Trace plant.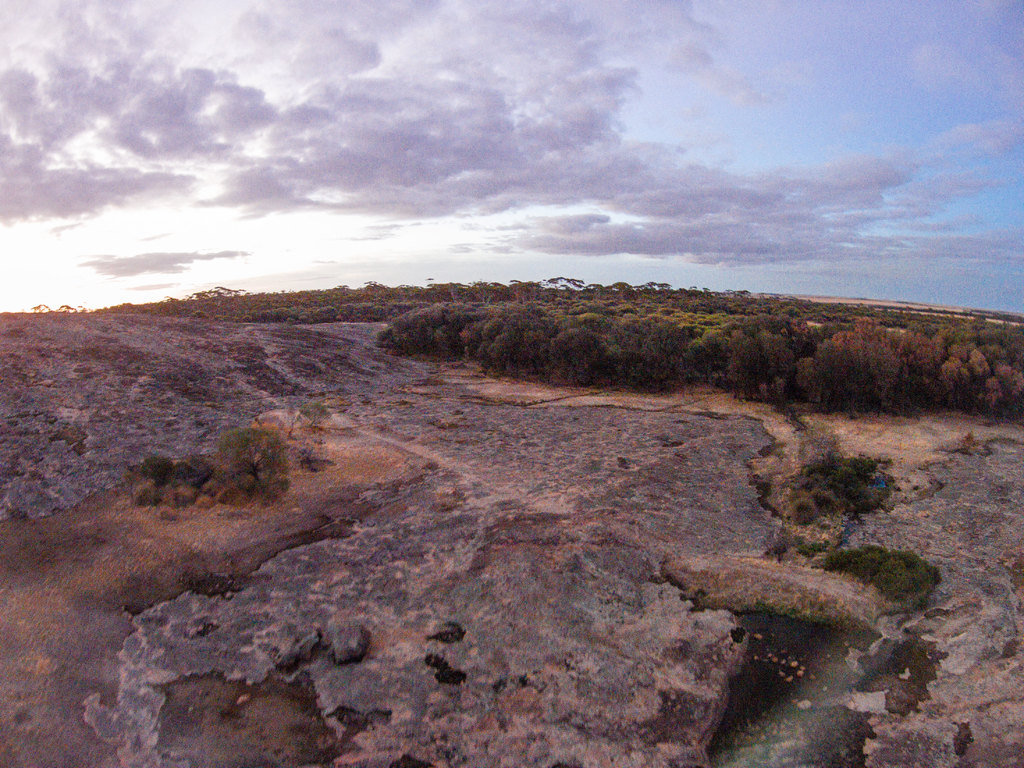
Traced to (left=374, top=275, right=1023, bottom=433).
